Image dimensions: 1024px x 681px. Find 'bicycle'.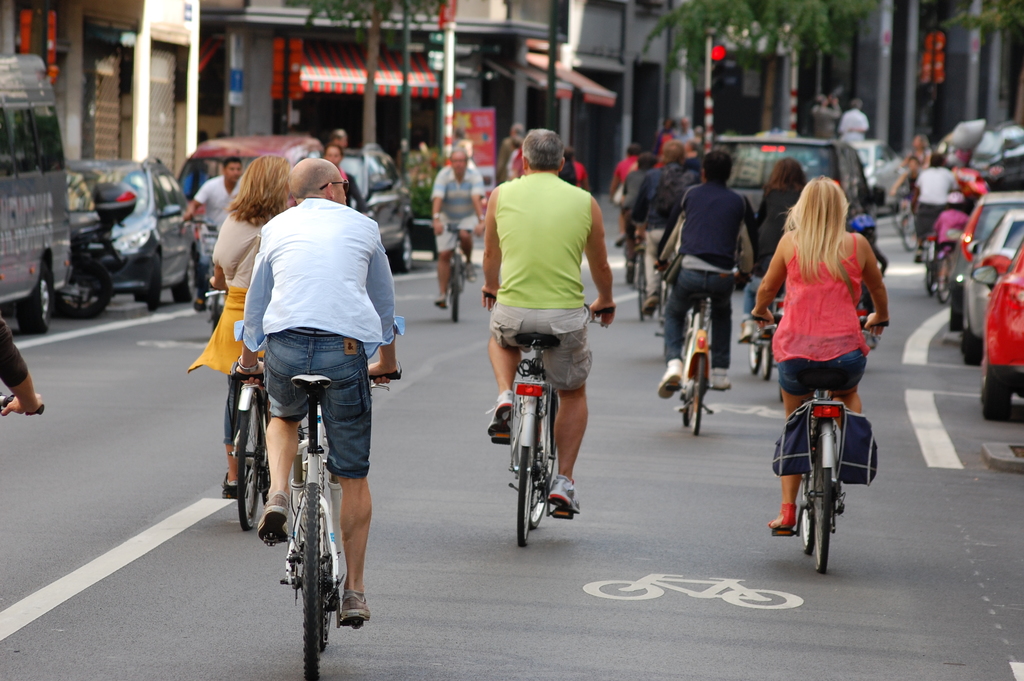
l=484, t=291, r=616, b=549.
